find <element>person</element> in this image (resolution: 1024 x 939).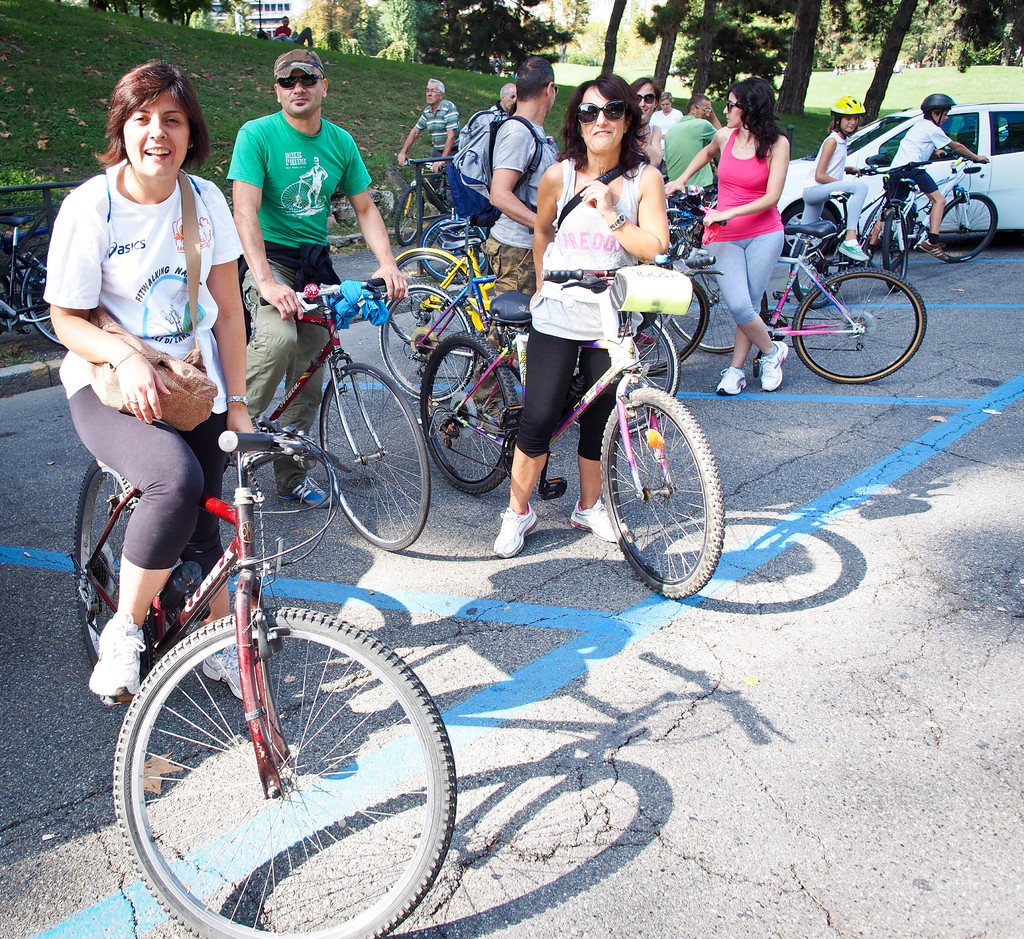
457,83,516,225.
